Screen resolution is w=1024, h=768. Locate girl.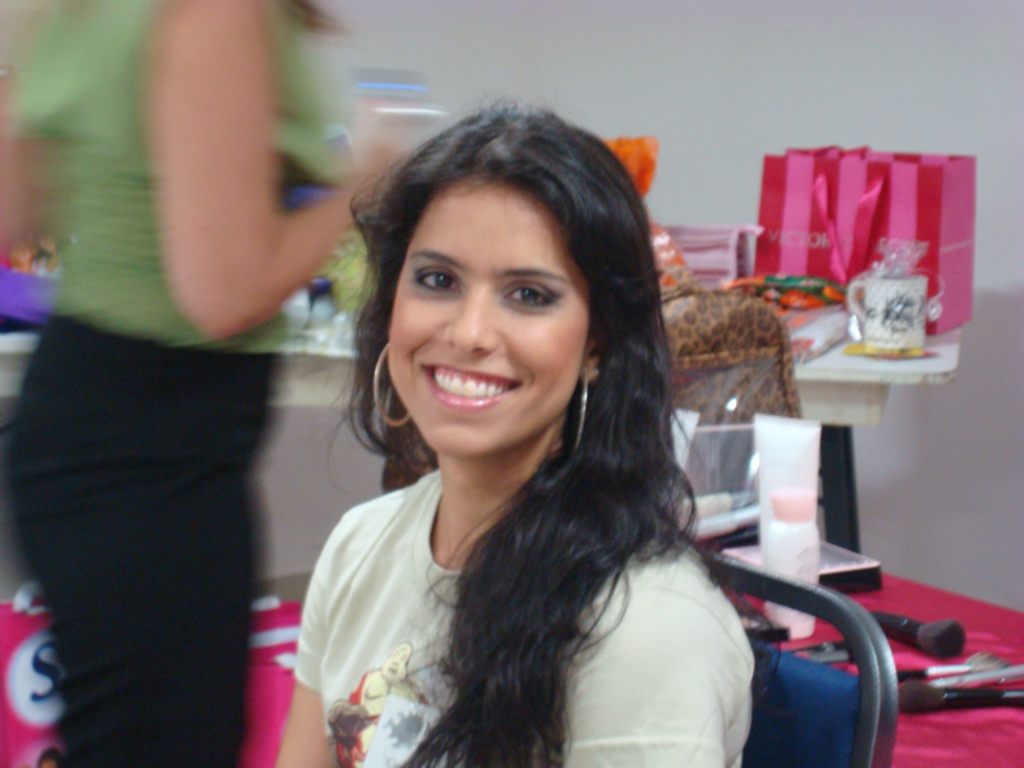
{"x1": 266, "y1": 93, "x2": 755, "y2": 767}.
